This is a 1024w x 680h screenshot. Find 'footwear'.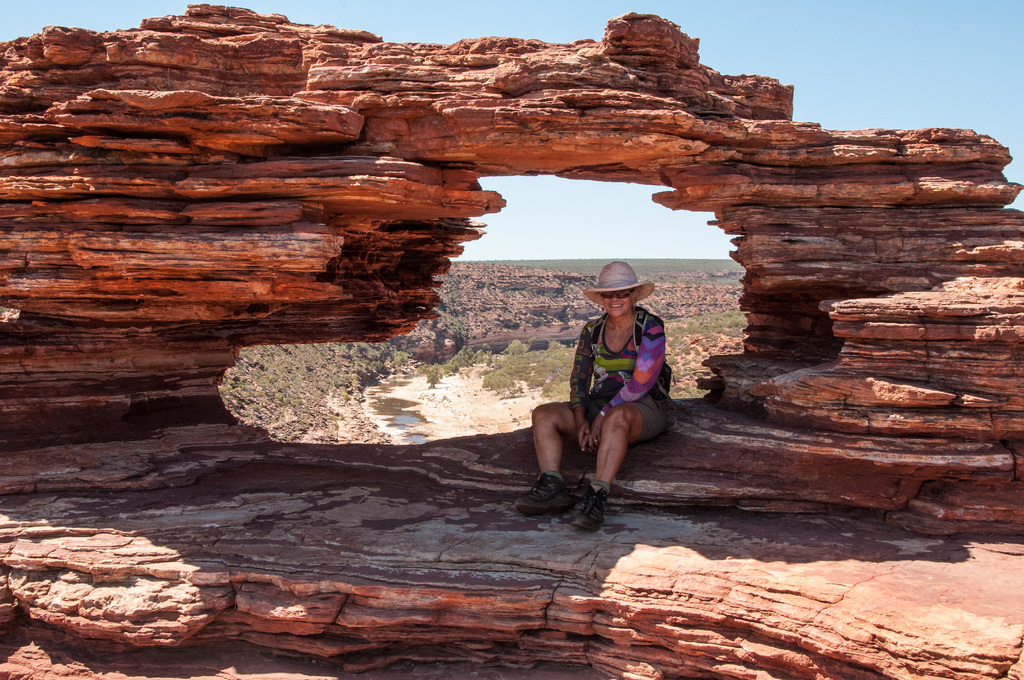
Bounding box: region(521, 474, 573, 512).
